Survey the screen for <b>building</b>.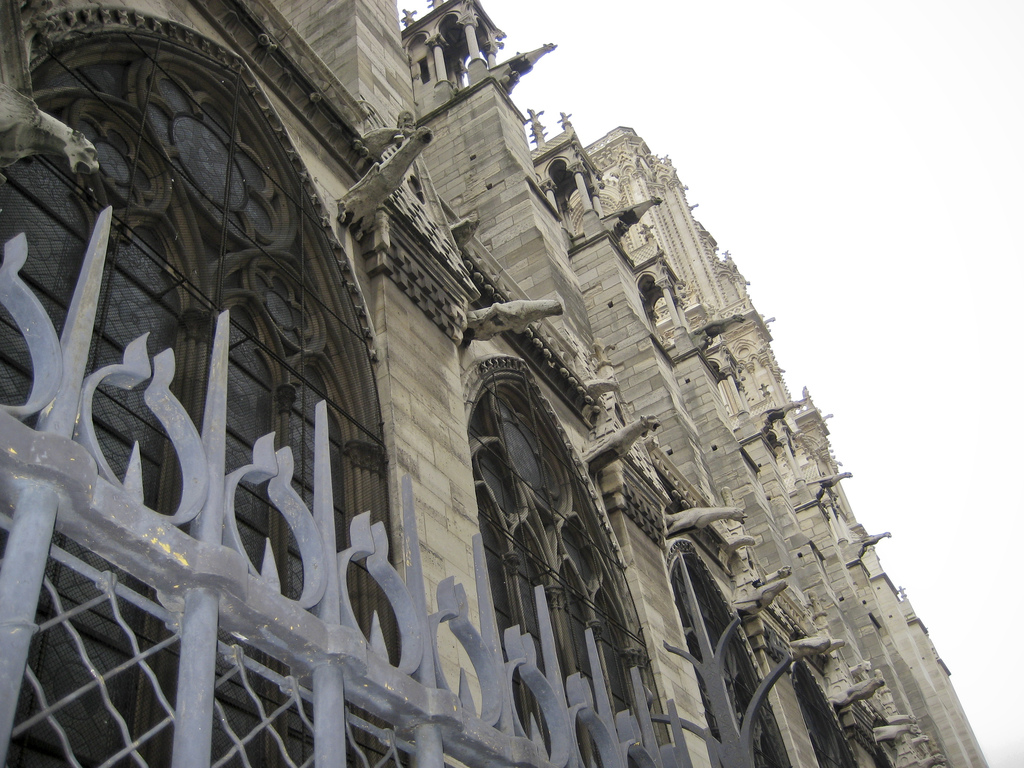
Survey found: 0,0,988,767.
